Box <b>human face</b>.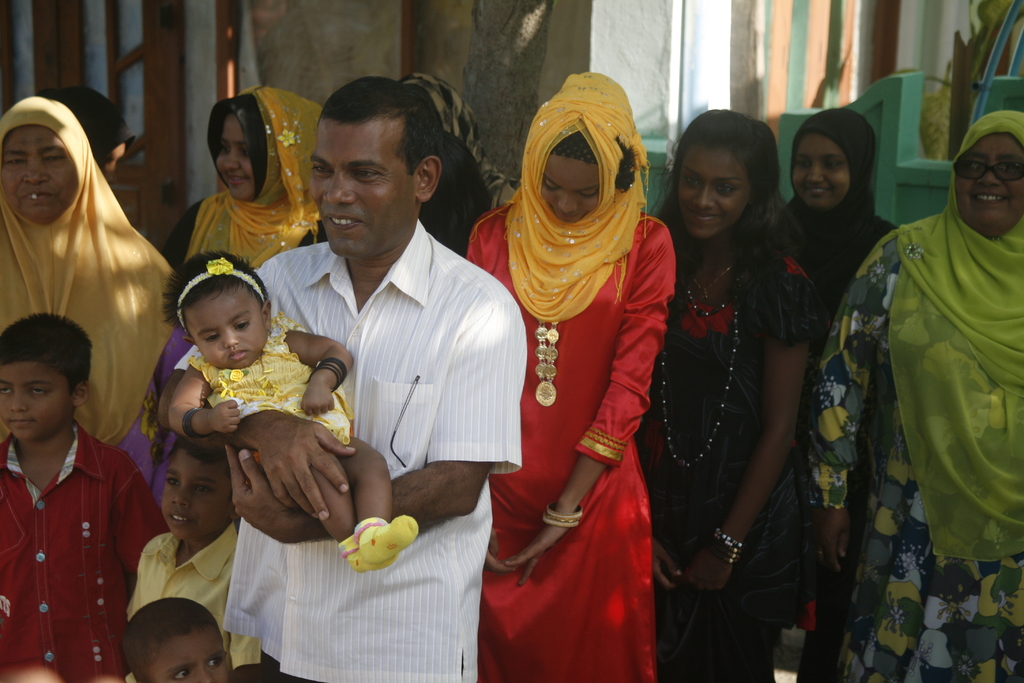
box(161, 450, 225, 541).
